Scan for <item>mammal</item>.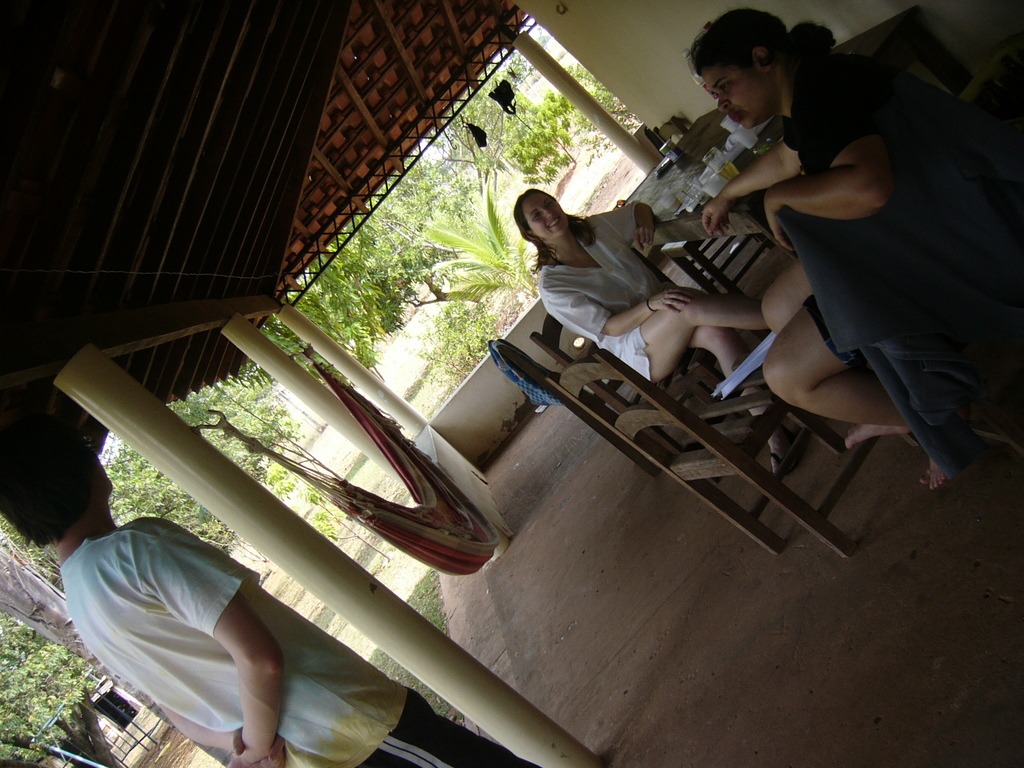
Scan result: x1=0, y1=421, x2=541, y2=767.
